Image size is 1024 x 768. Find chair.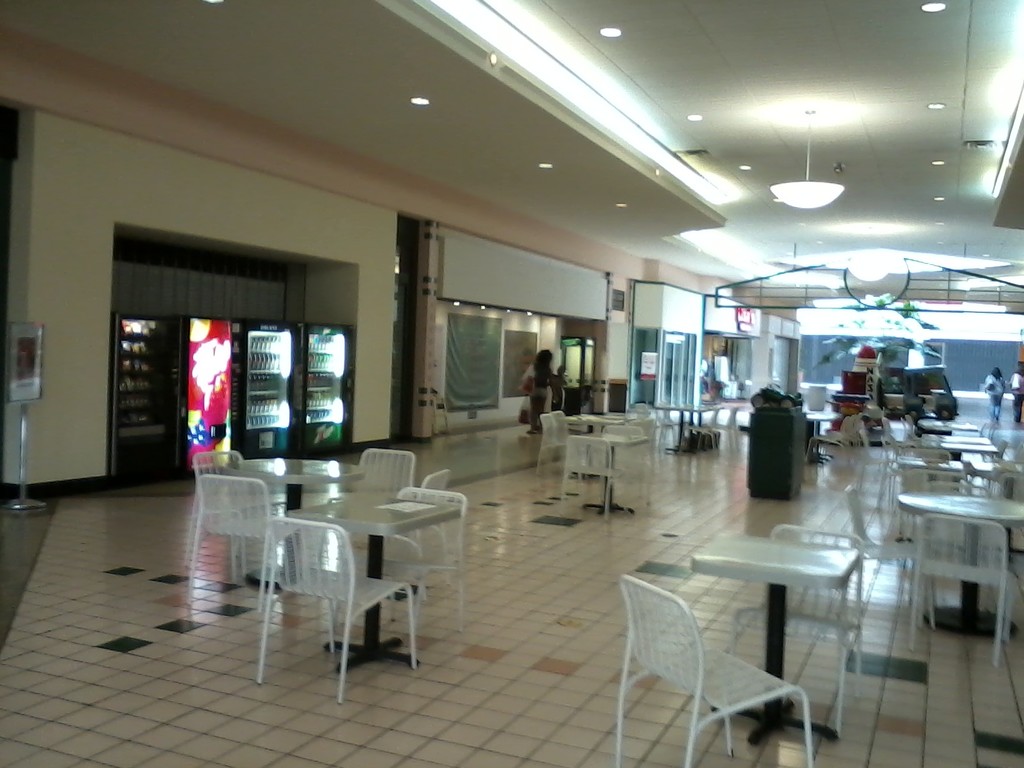
box=[908, 508, 1022, 659].
